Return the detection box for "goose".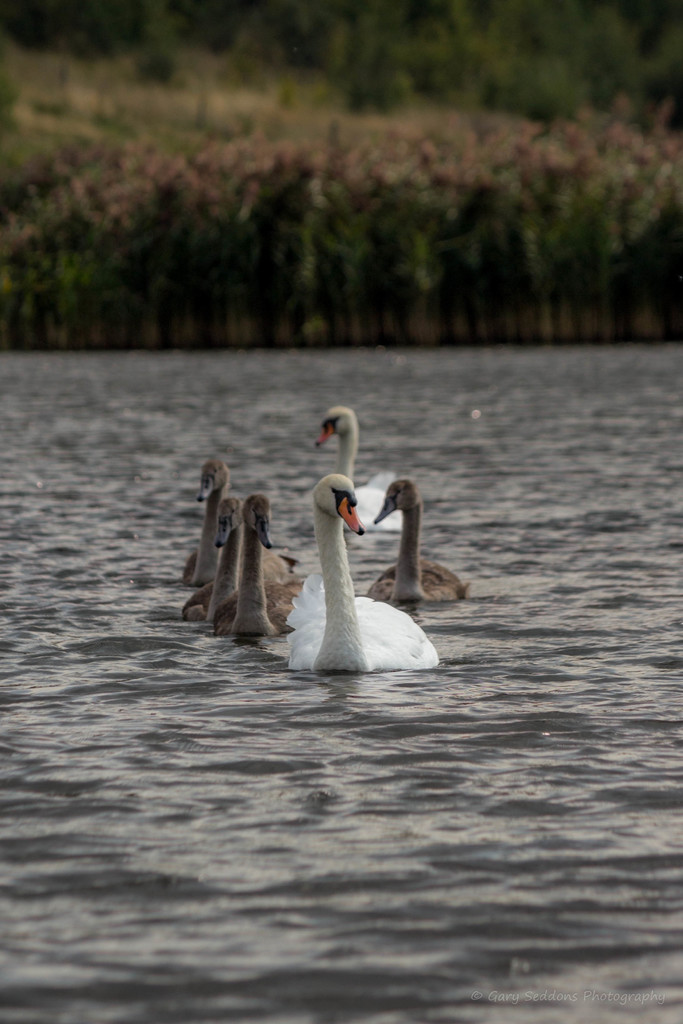
left=186, top=496, right=289, bottom=593.
